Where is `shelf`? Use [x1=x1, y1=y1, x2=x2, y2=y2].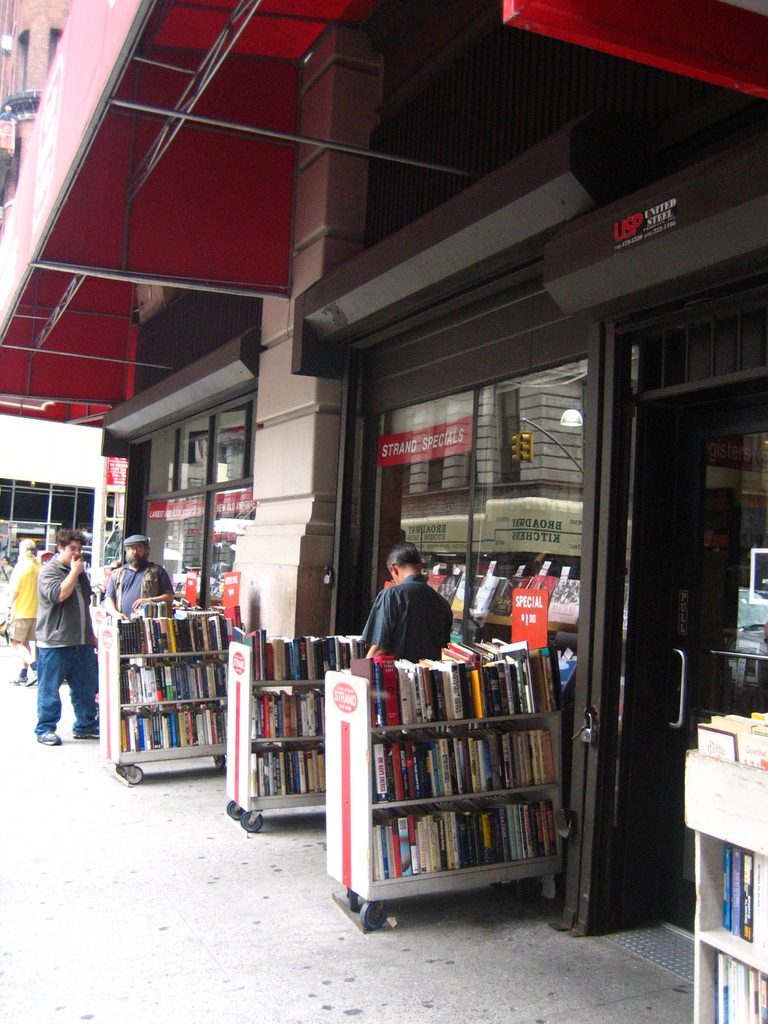
[x1=337, y1=642, x2=576, y2=908].
